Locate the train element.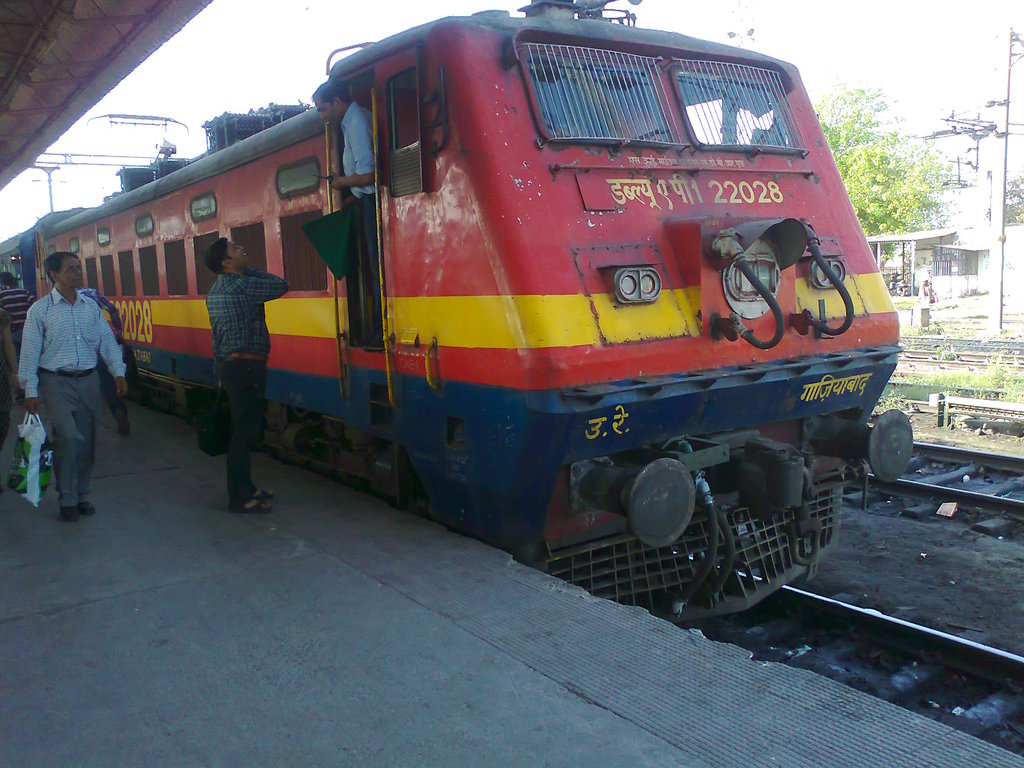
Element bbox: Rect(0, 0, 913, 616).
